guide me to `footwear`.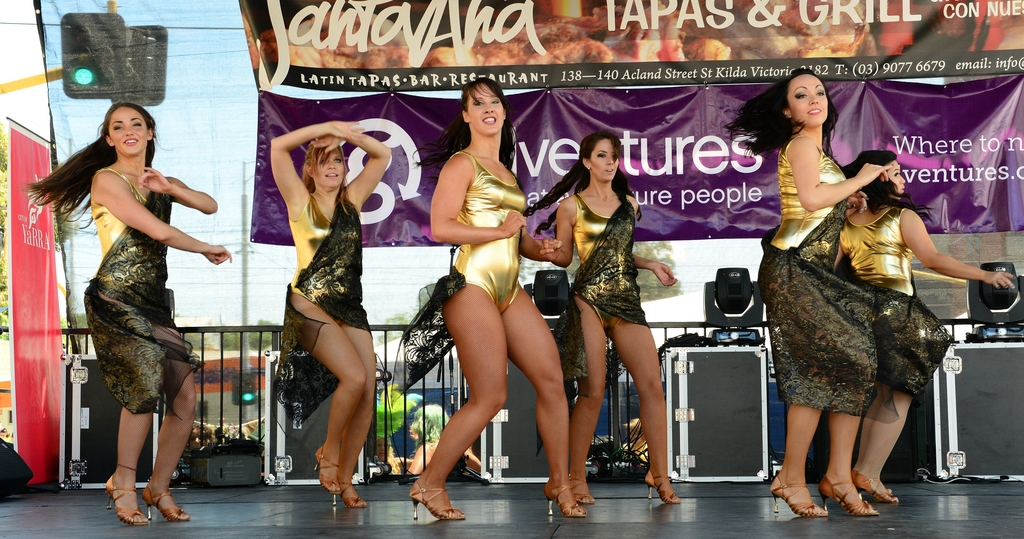
Guidance: x1=860 y1=469 x2=900 y2=510.
